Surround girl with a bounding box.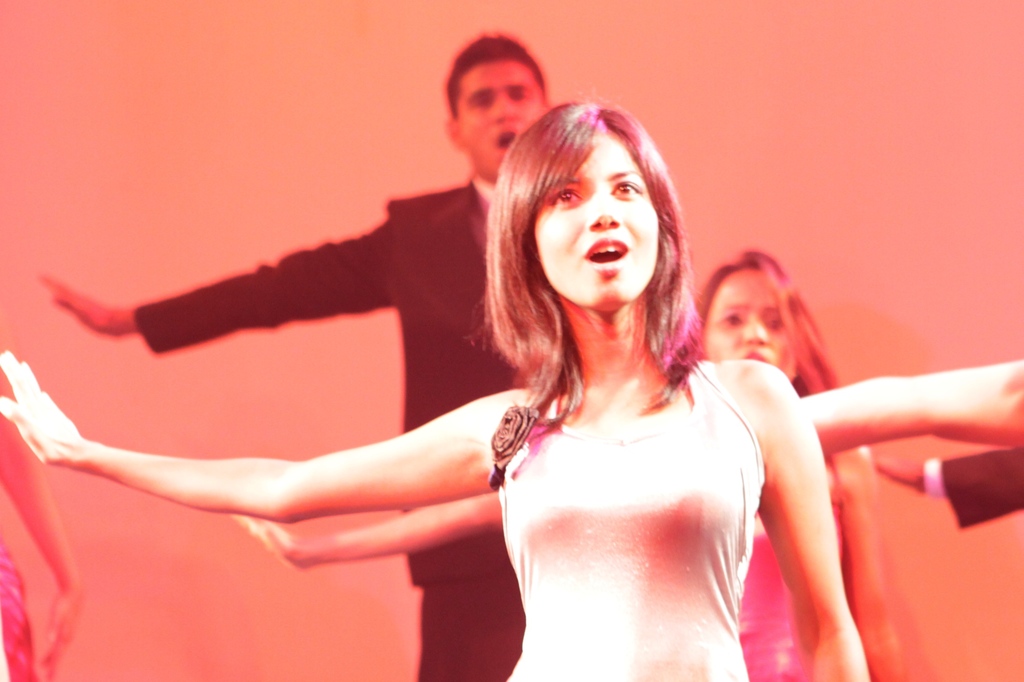
l=1, t=100, r=871, b=681.
